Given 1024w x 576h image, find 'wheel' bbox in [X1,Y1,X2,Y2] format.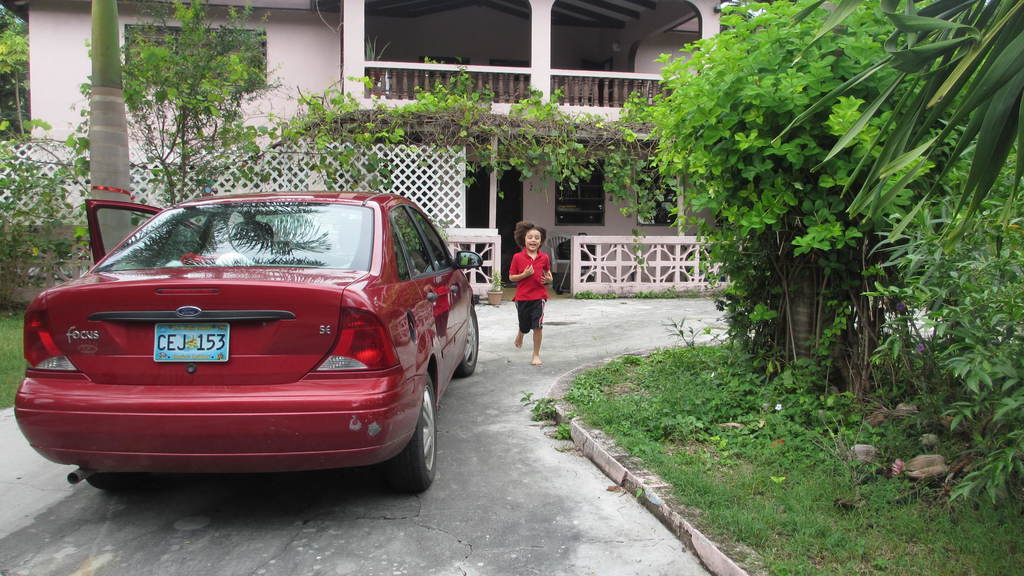
[455,307,481,376].
